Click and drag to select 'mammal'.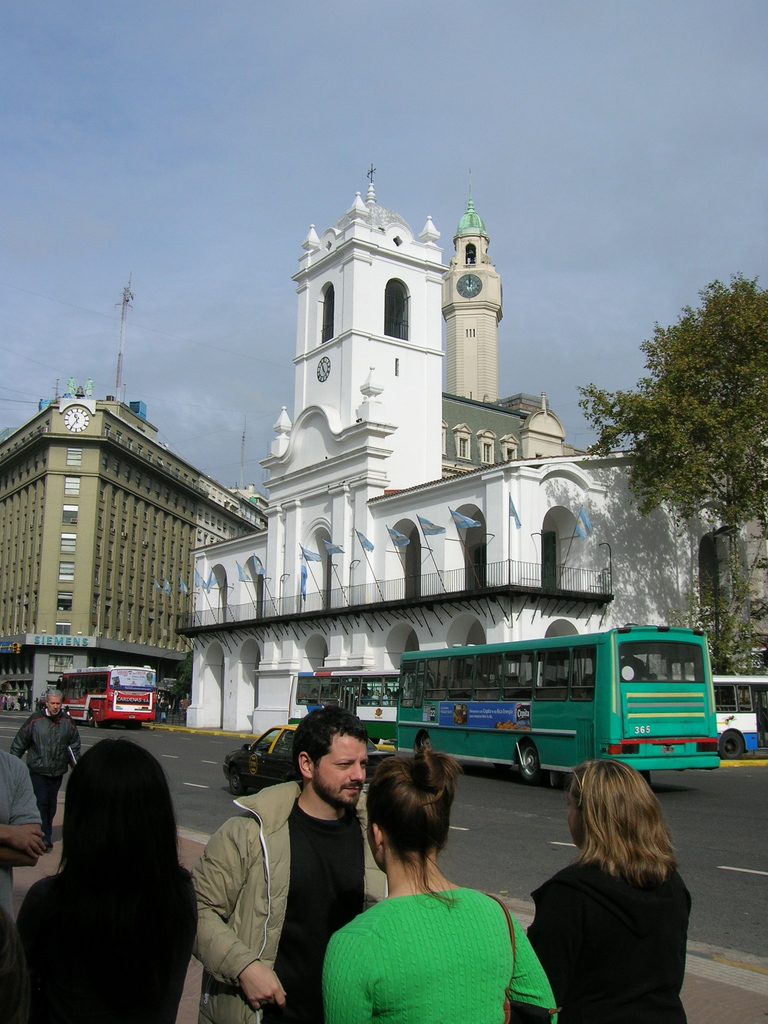
Selection: 186,703,385,1023.
